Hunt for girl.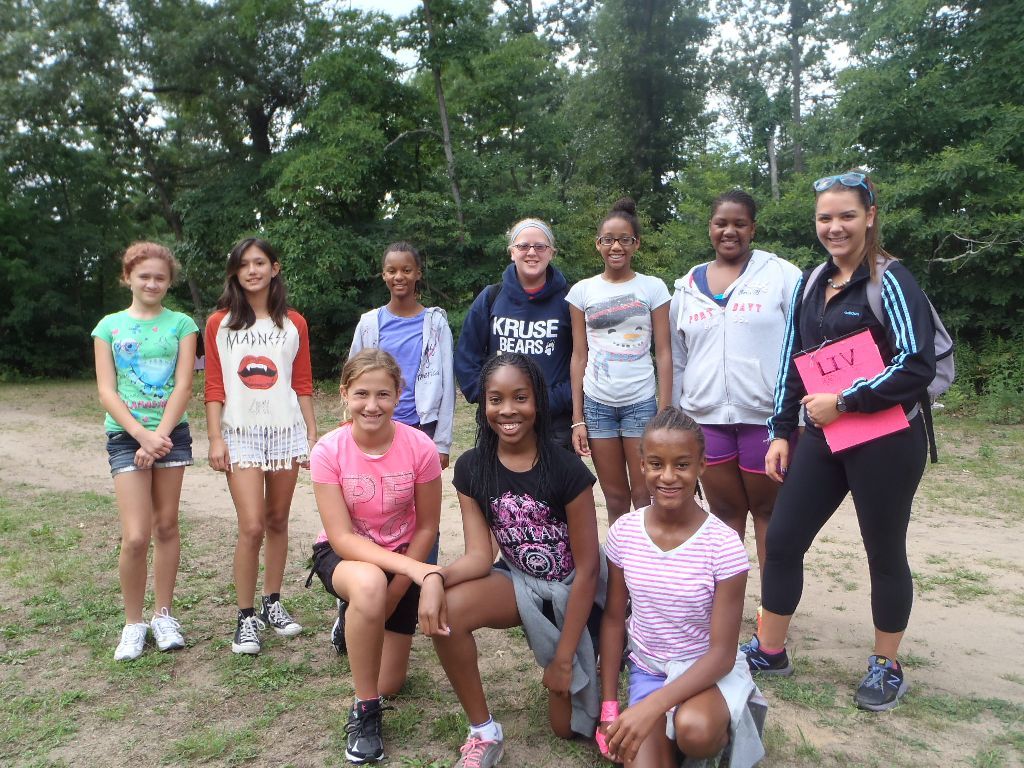
Hunted down at pyautogui.locateOnScreen(740, 160, 931, 717).
